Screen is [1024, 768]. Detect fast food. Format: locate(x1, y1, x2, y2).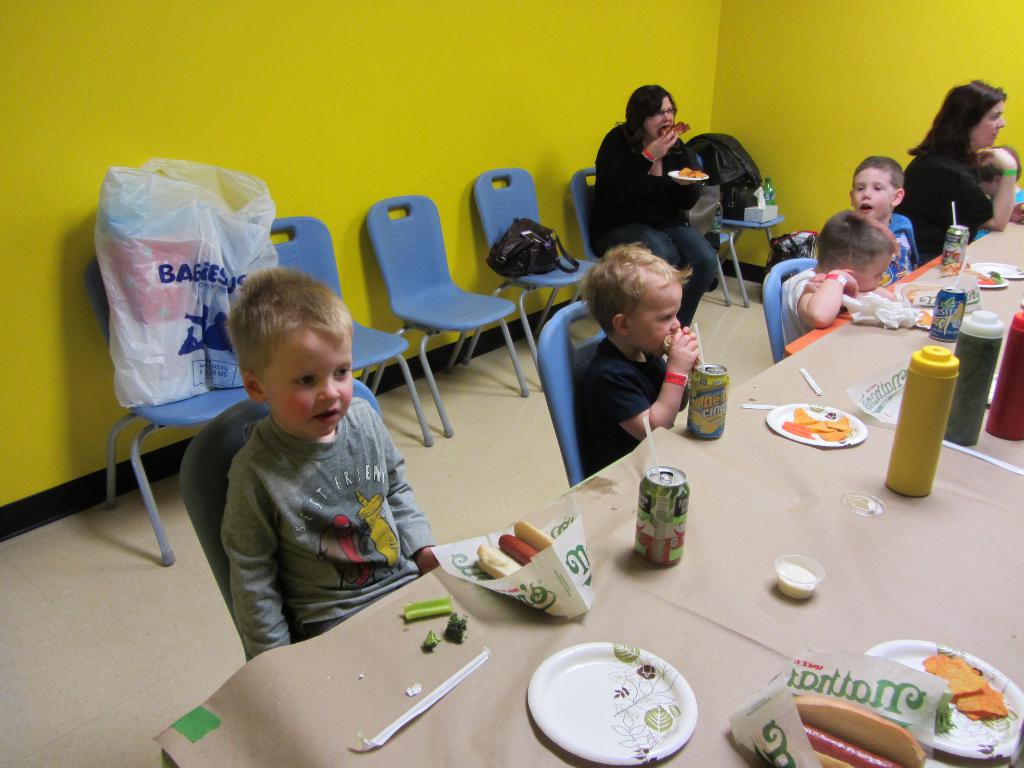
locate(397, 600, 476, 659).
